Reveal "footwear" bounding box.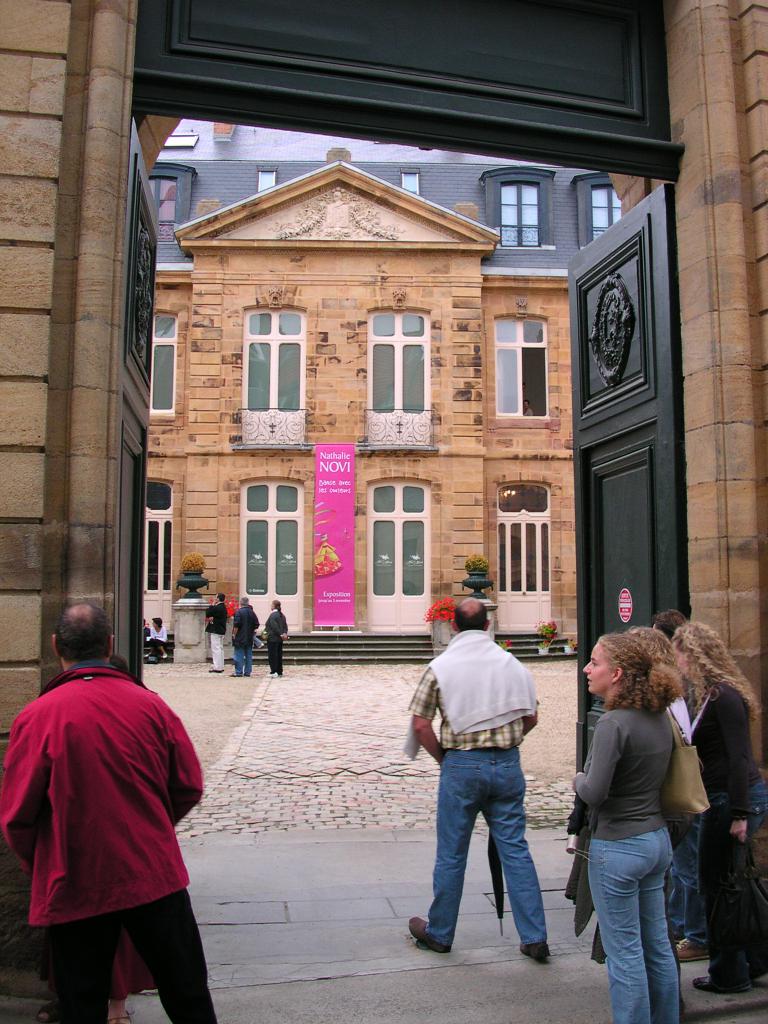
Revealed: <box>266,669,276,678</box>.
